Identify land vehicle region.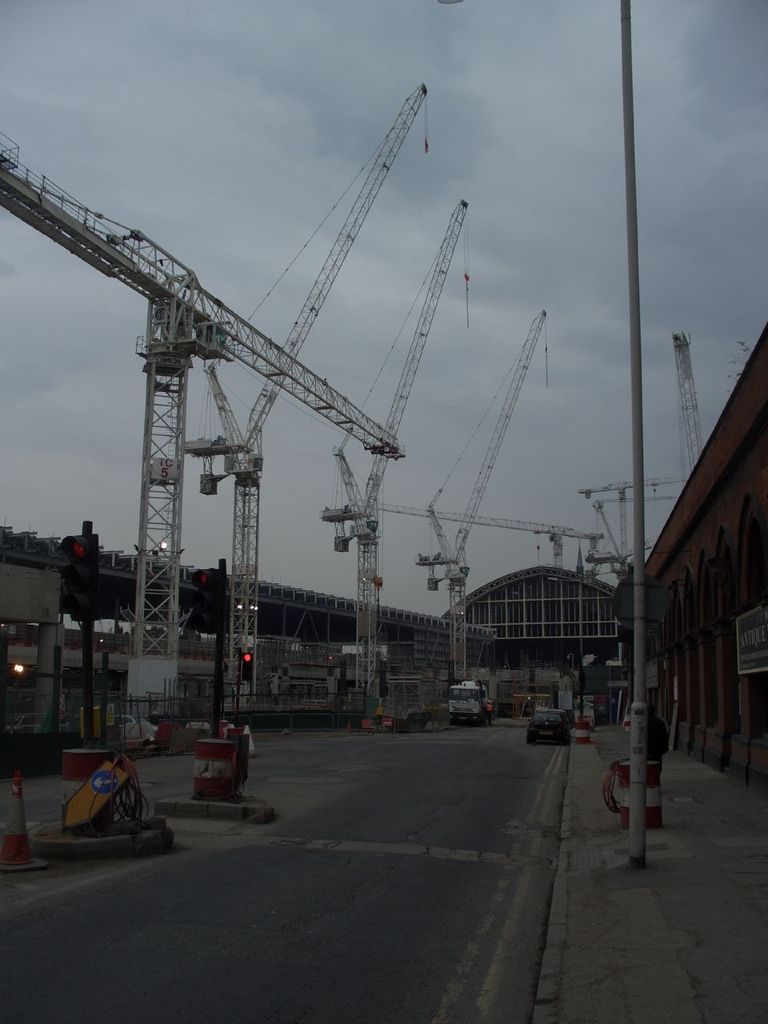
Region: 525,710,567,741.
